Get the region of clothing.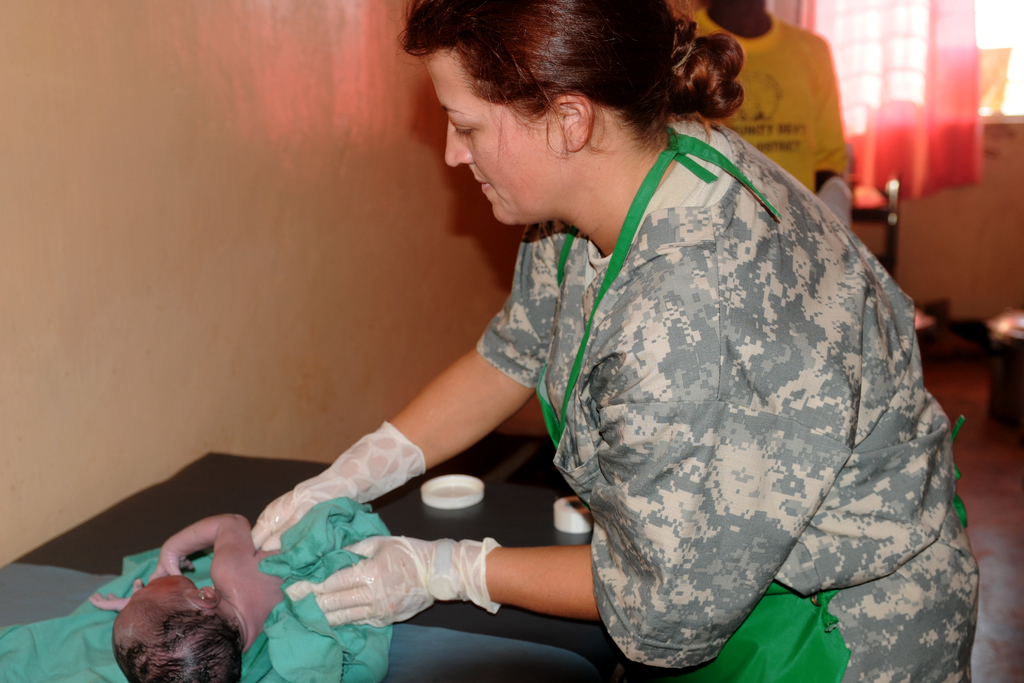
box=[503, 116, 950, 669].
